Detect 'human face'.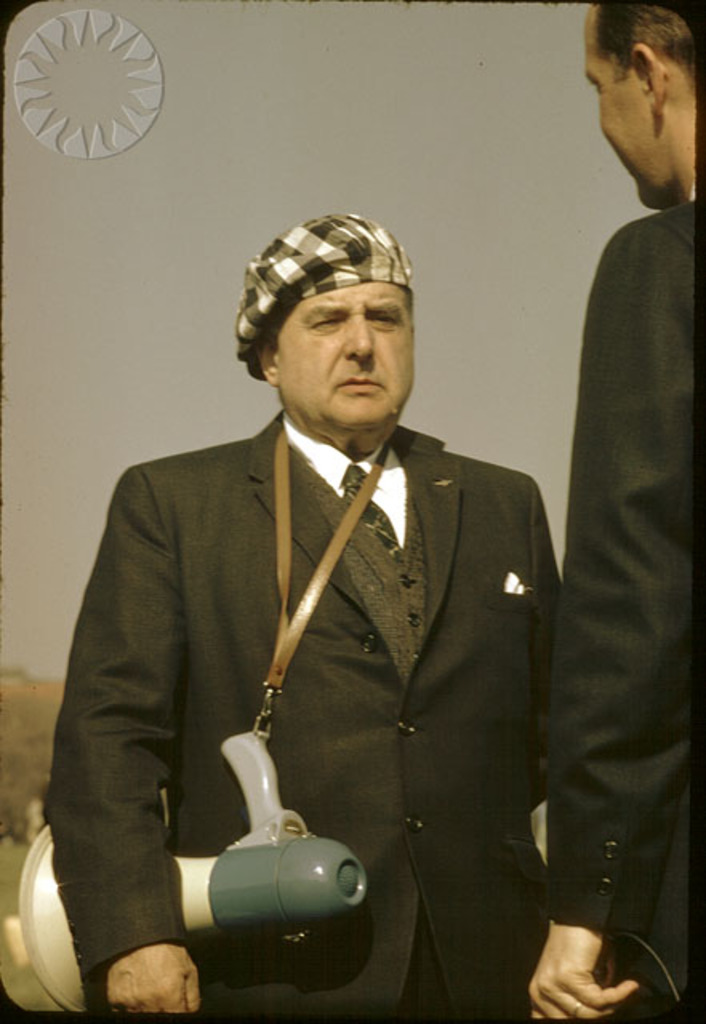
Detected at x1=274 y1=277 x2=411 y2=426.
